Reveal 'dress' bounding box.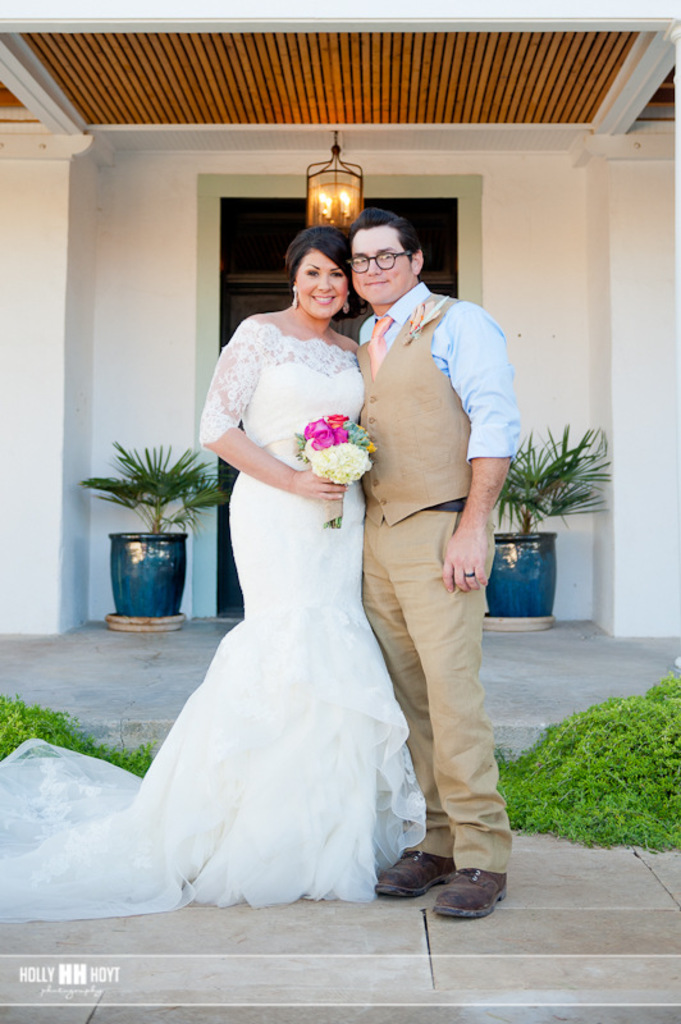
Revealed: [0, 307, 430, 920].
